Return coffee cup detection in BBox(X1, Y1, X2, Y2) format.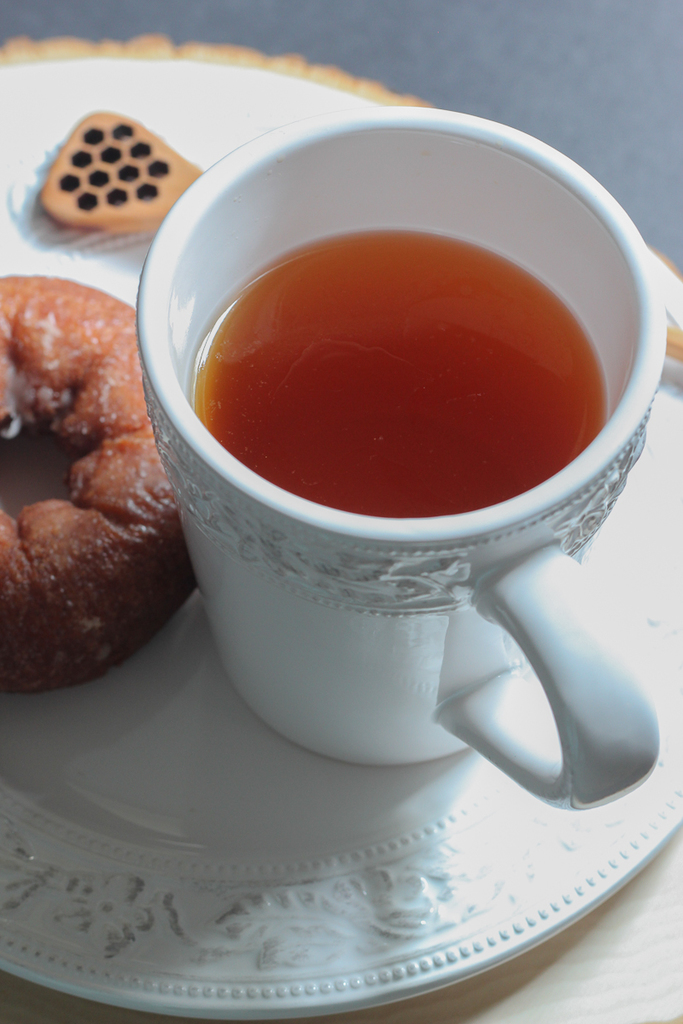
BBox(134, 102, 663, 815).
